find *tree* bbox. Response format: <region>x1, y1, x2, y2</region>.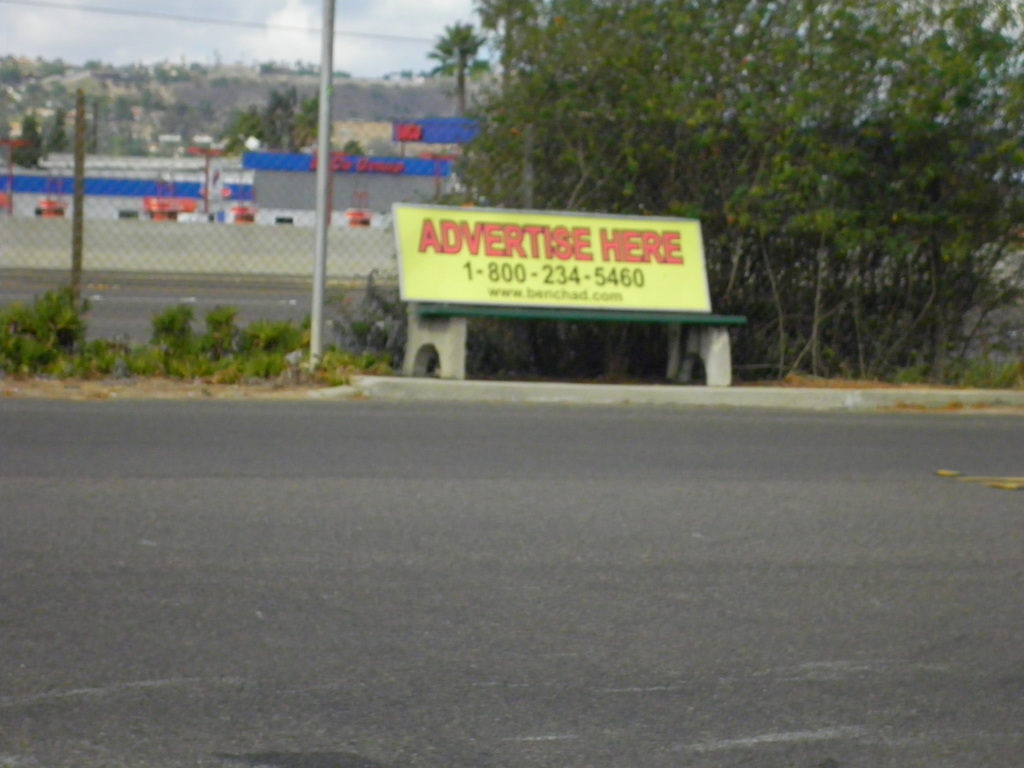
<region>8, 115, 38, 167</region>.
